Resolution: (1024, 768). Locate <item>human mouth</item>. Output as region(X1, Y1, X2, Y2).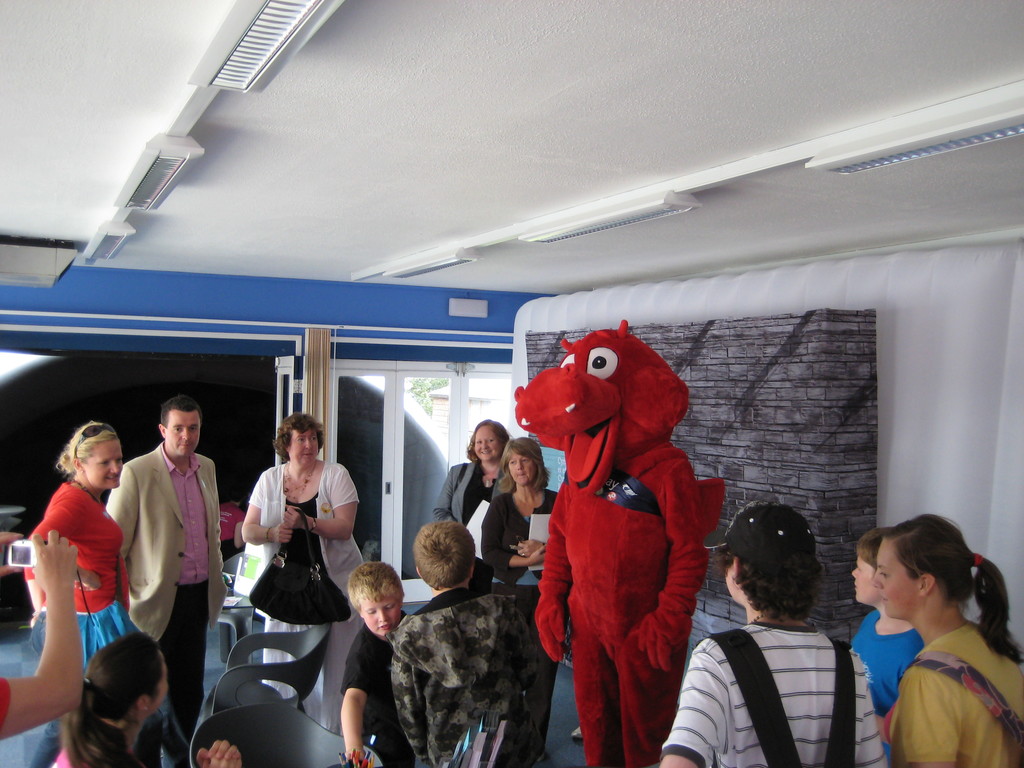
region(854, 586, 857, 591).
